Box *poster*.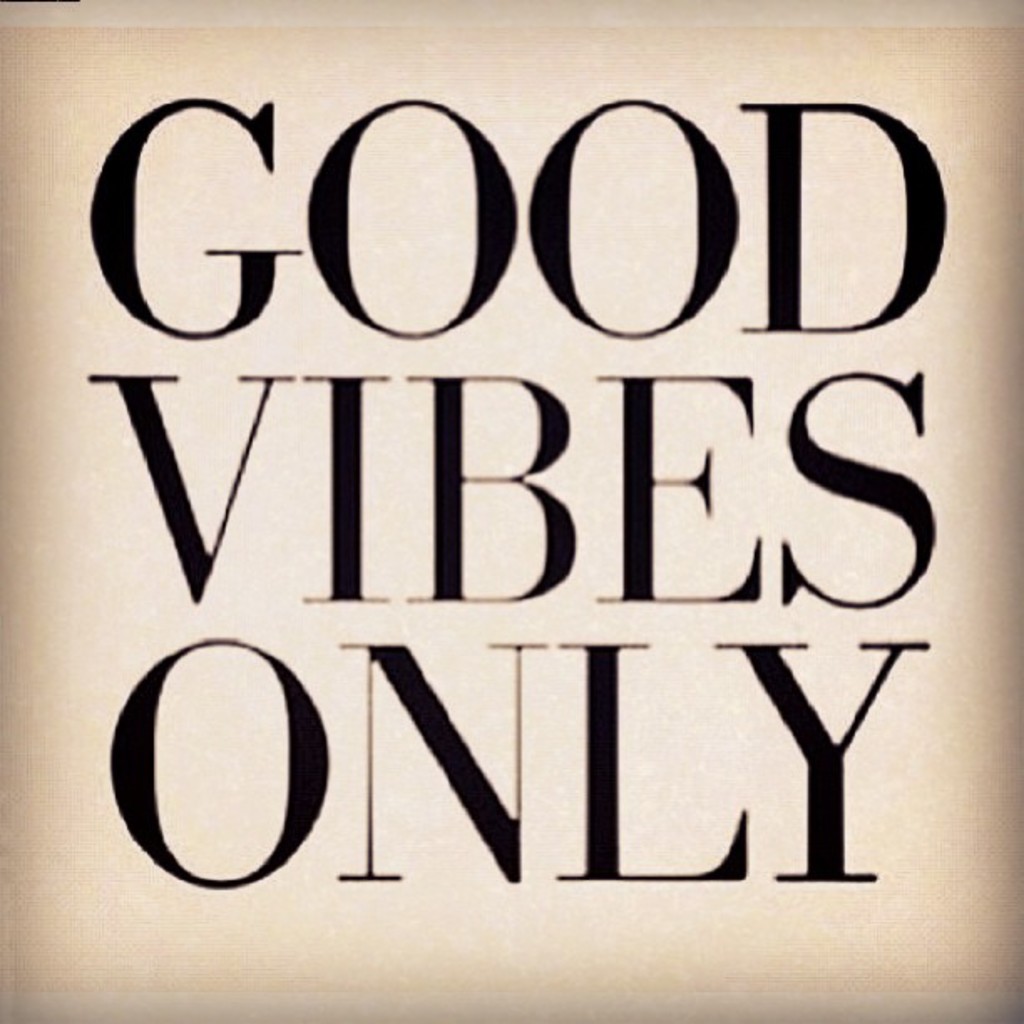
(0, 0, 1022, 1022).
